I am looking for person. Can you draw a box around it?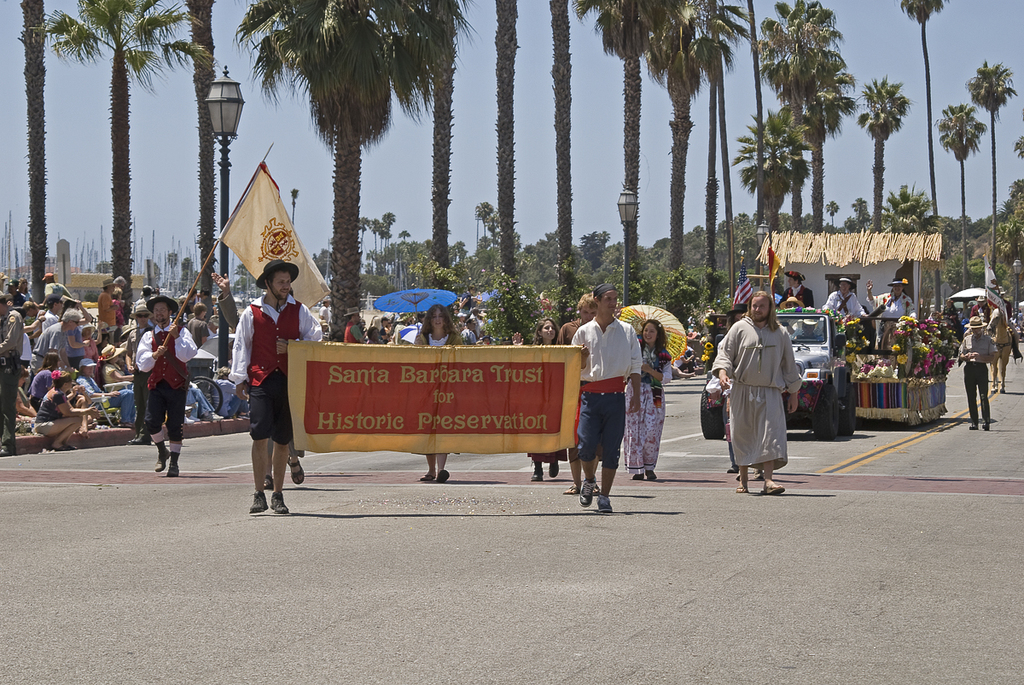
Sure, the bounding box is bbox(666, 355, 690, 379).
